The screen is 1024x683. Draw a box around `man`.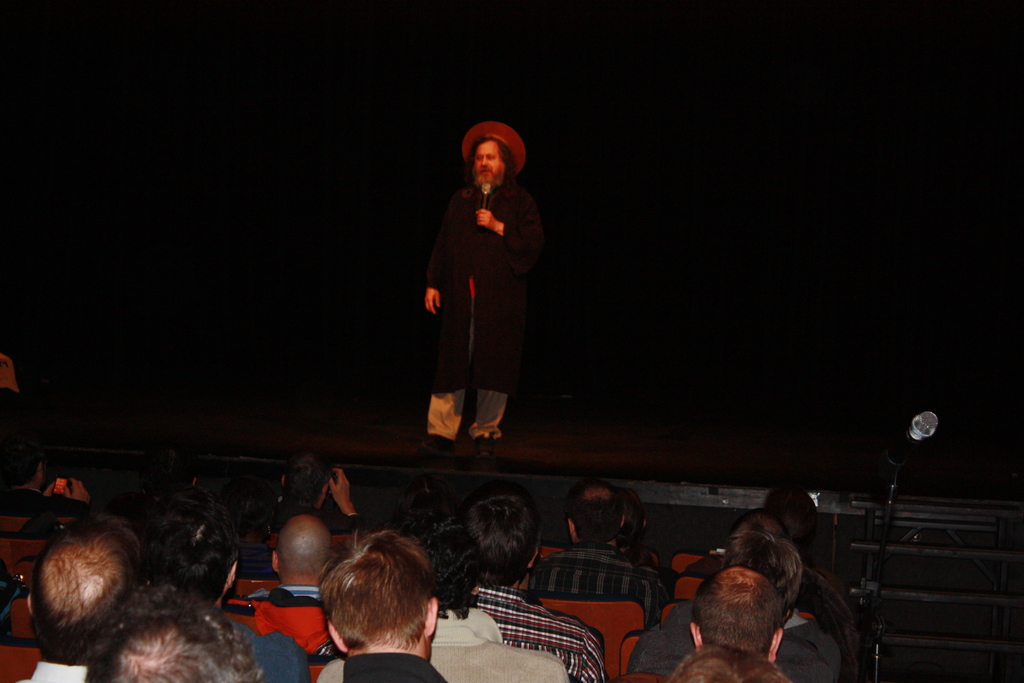
box=[688, 565, 793, 662].
